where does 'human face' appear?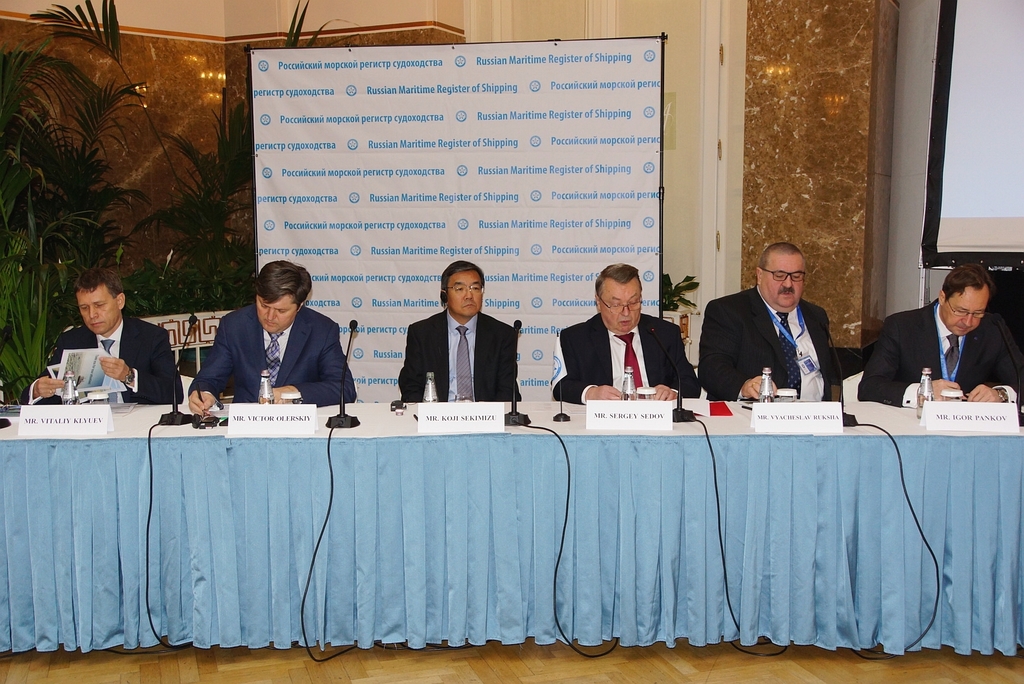
Appears at [x1=75, y1=283, x2=120, y2=340].
